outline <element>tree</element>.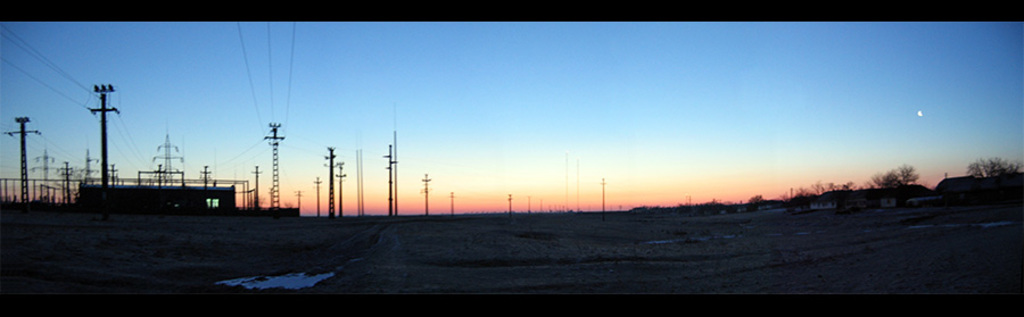
Outline: 745, 192, 766, 211.
